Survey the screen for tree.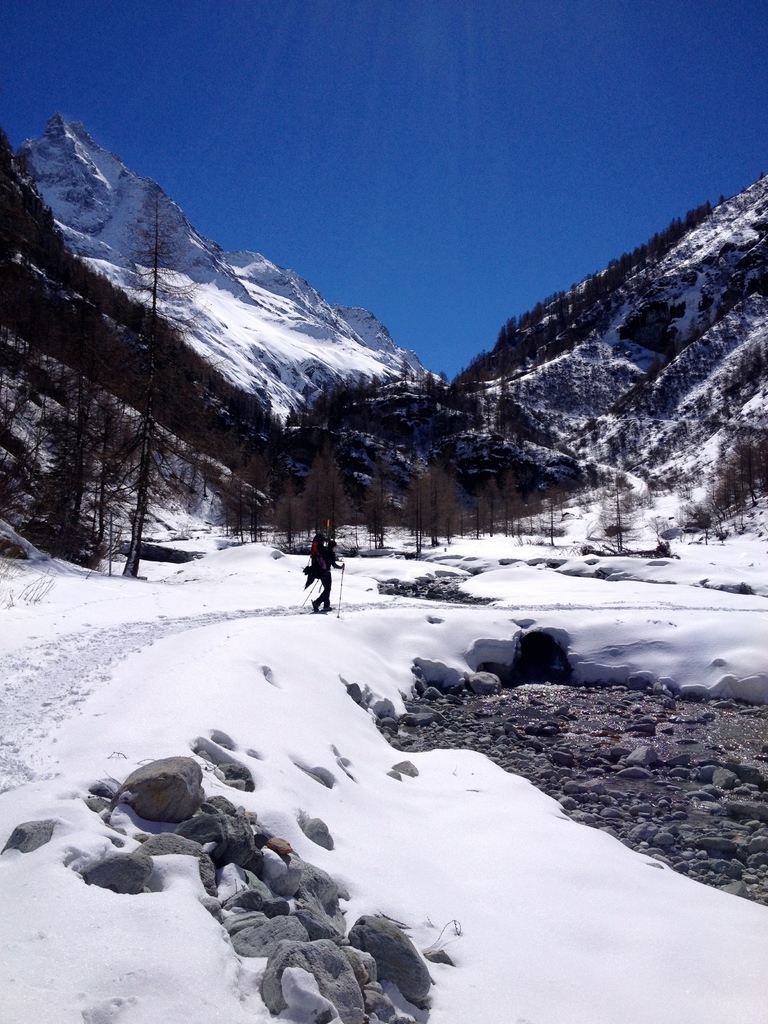
Survey found: x1=412 y1=474 x2=426 y2=543.
